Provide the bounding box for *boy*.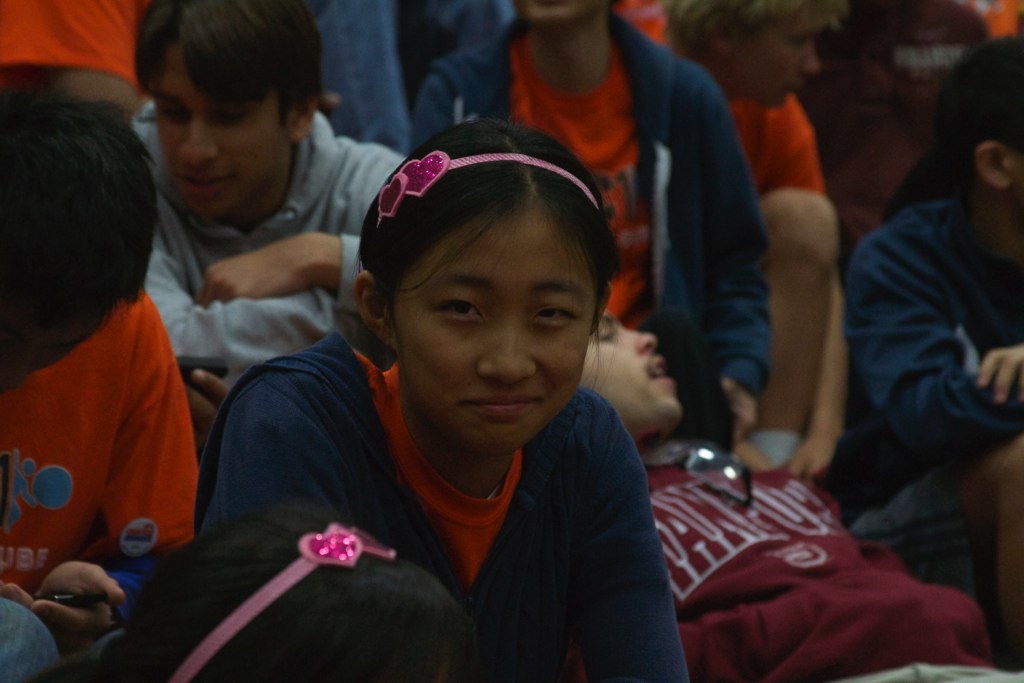
pyautogui.locateOnScreen(651, 0, 851, 495).
